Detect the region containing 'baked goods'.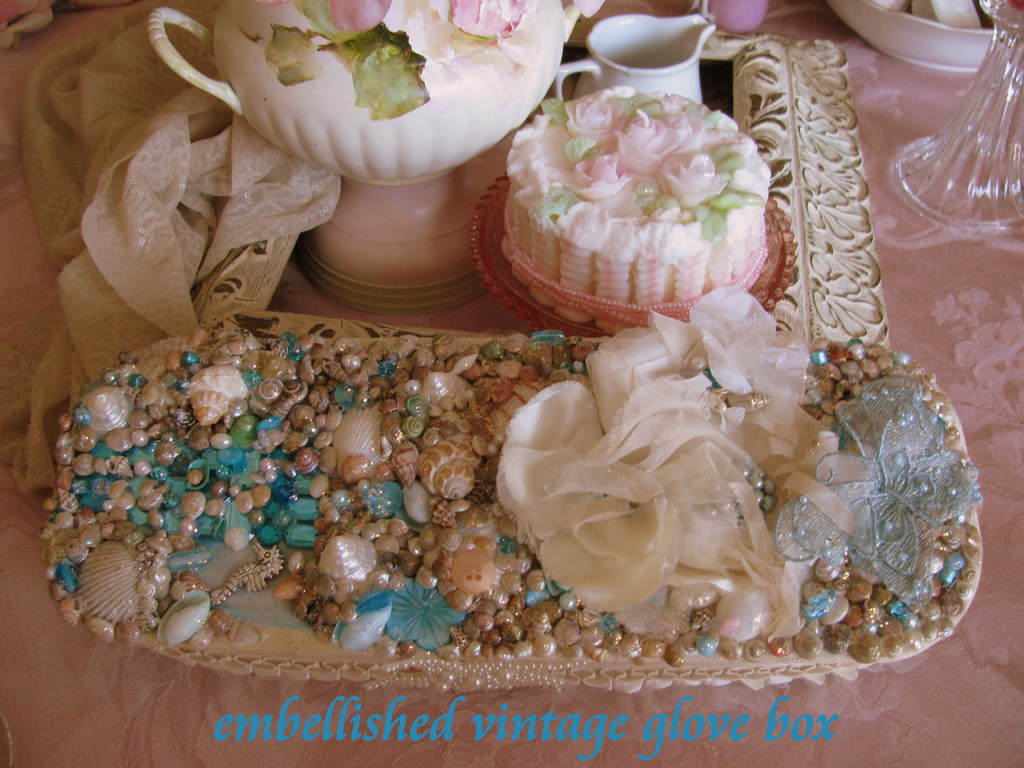
[left=486, top=88, right=785, bottom=333].
